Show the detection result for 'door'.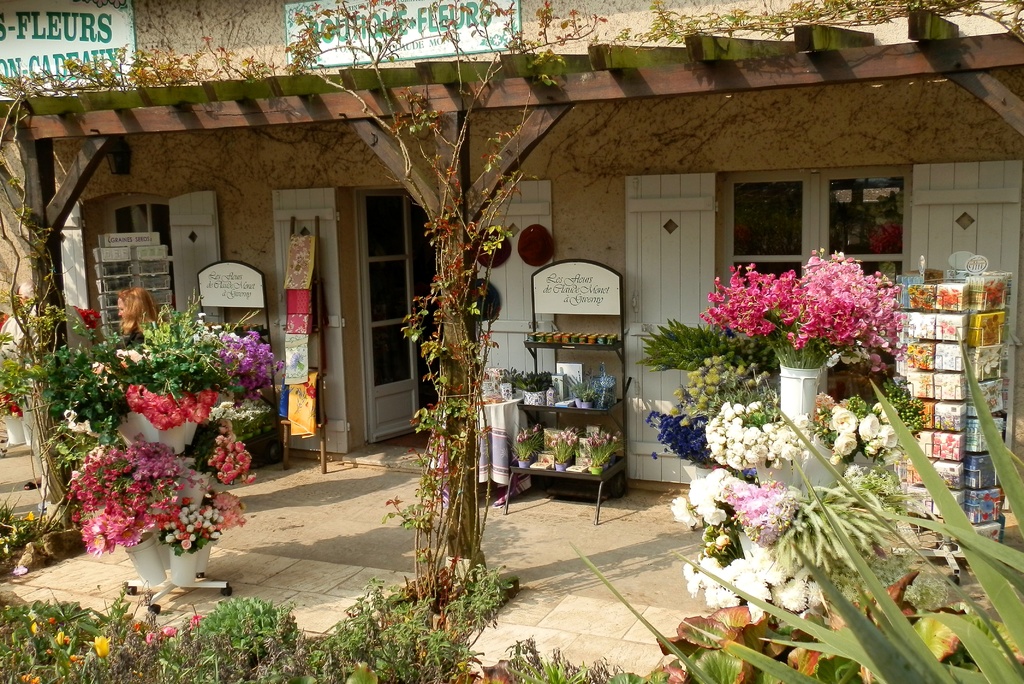
locate(358, 192, 431, 440).
